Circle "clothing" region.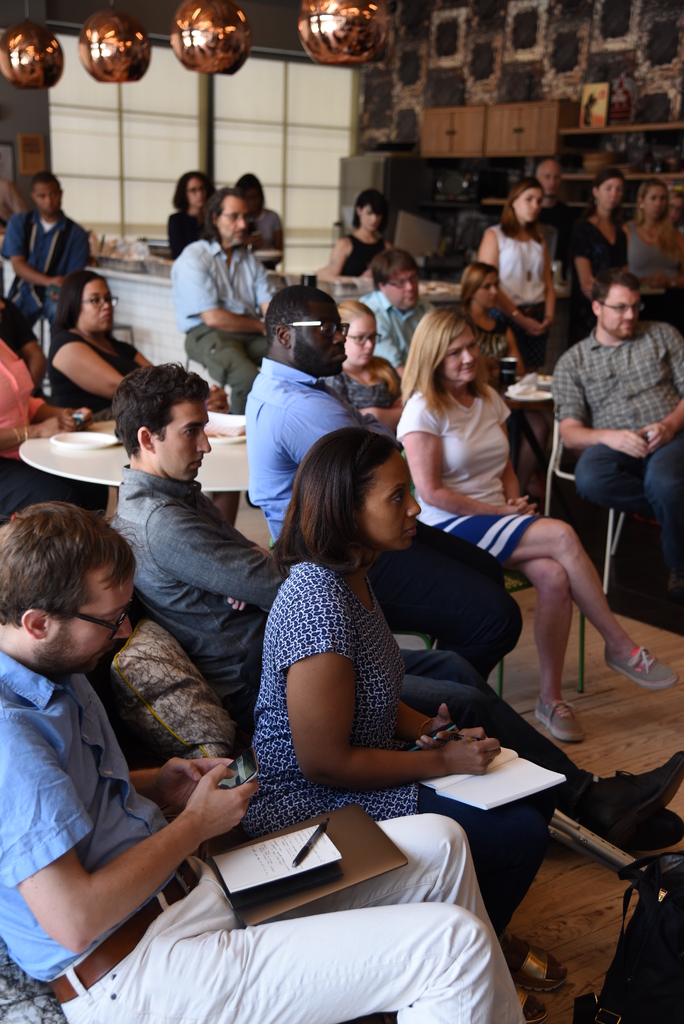
Region: x1=639, y1=220, x2=683, y2=297.
